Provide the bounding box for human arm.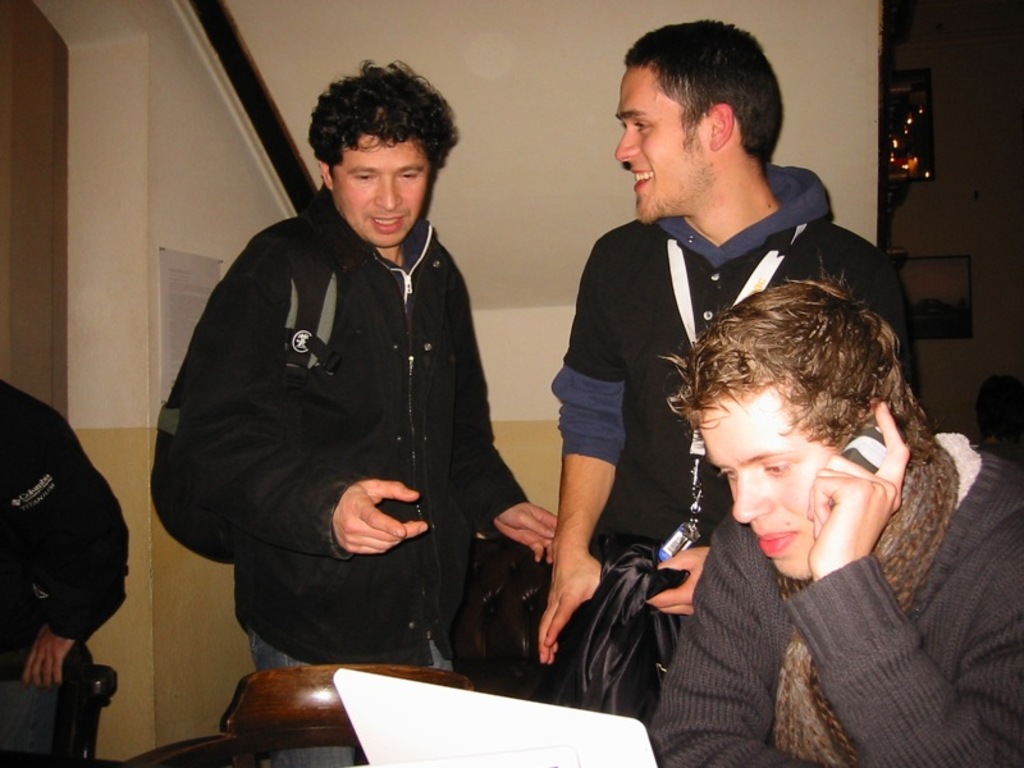
[515, 426, 623, 704].
